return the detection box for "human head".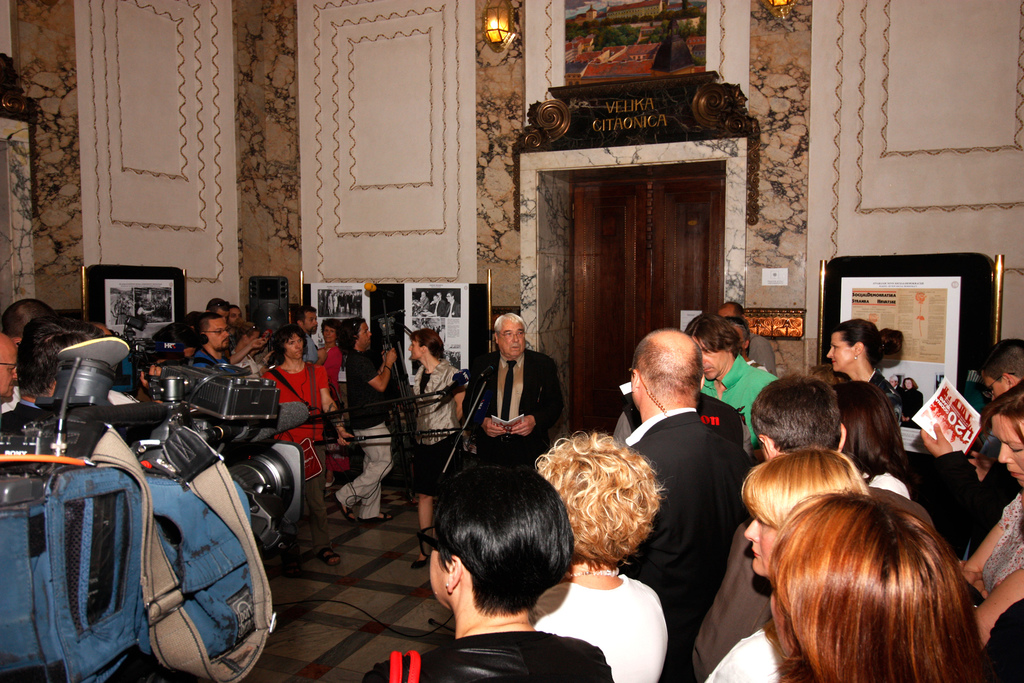
531 427 670 557.
